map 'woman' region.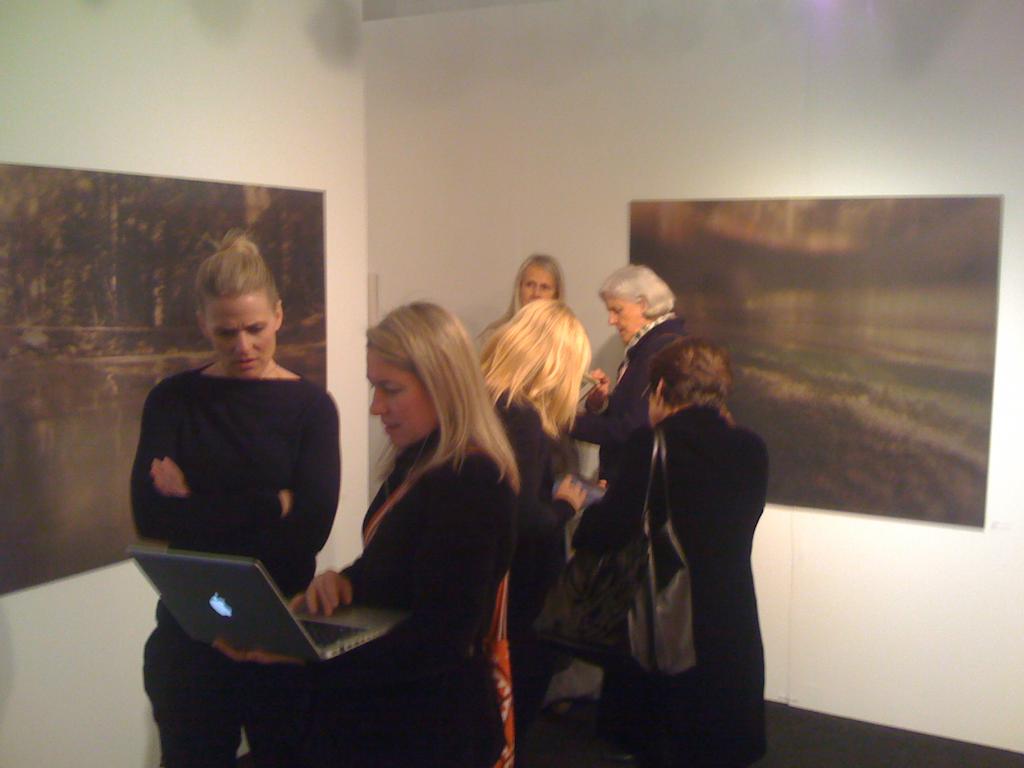
Mapped to (x1=578, y1=260, x2=694, y2=559).
